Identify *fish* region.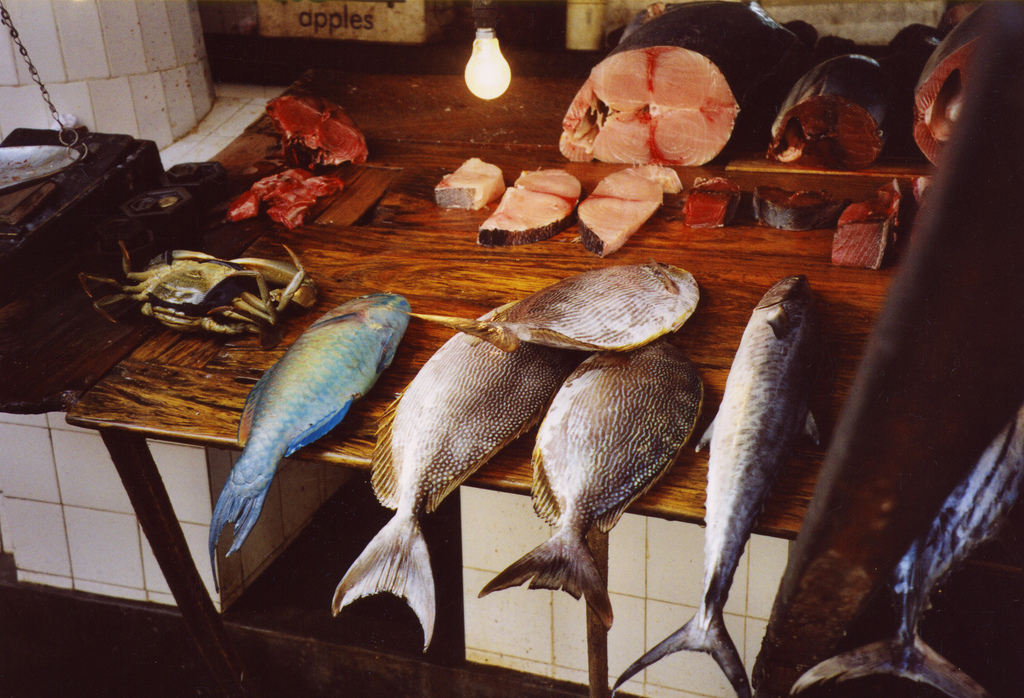
Region: (570,162,676,259).
